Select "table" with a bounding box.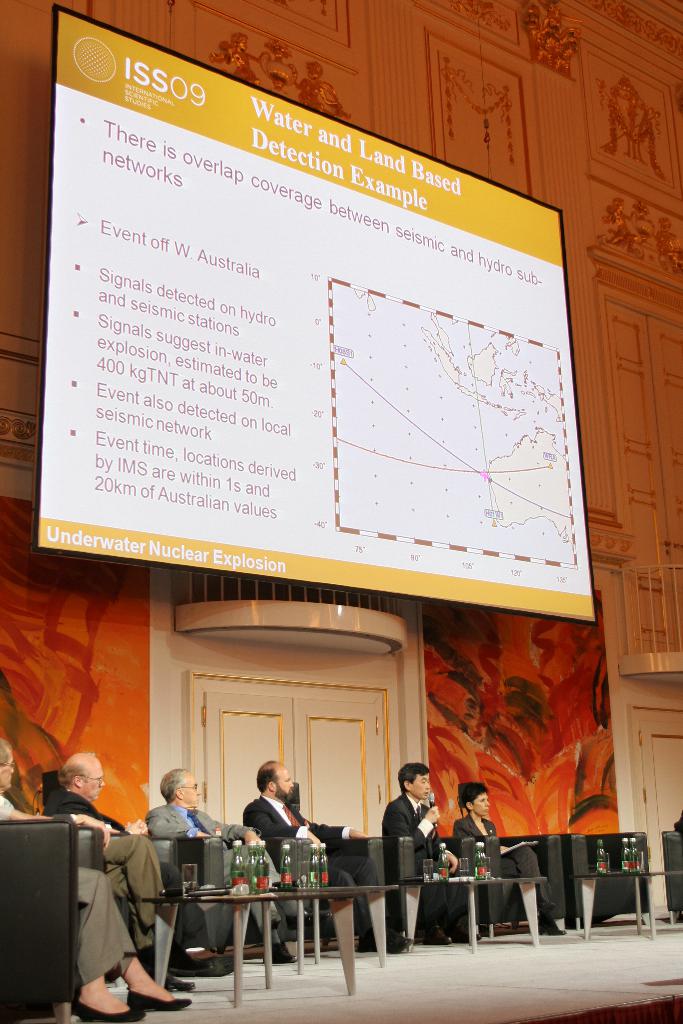
[415, 879, 546, 955].
